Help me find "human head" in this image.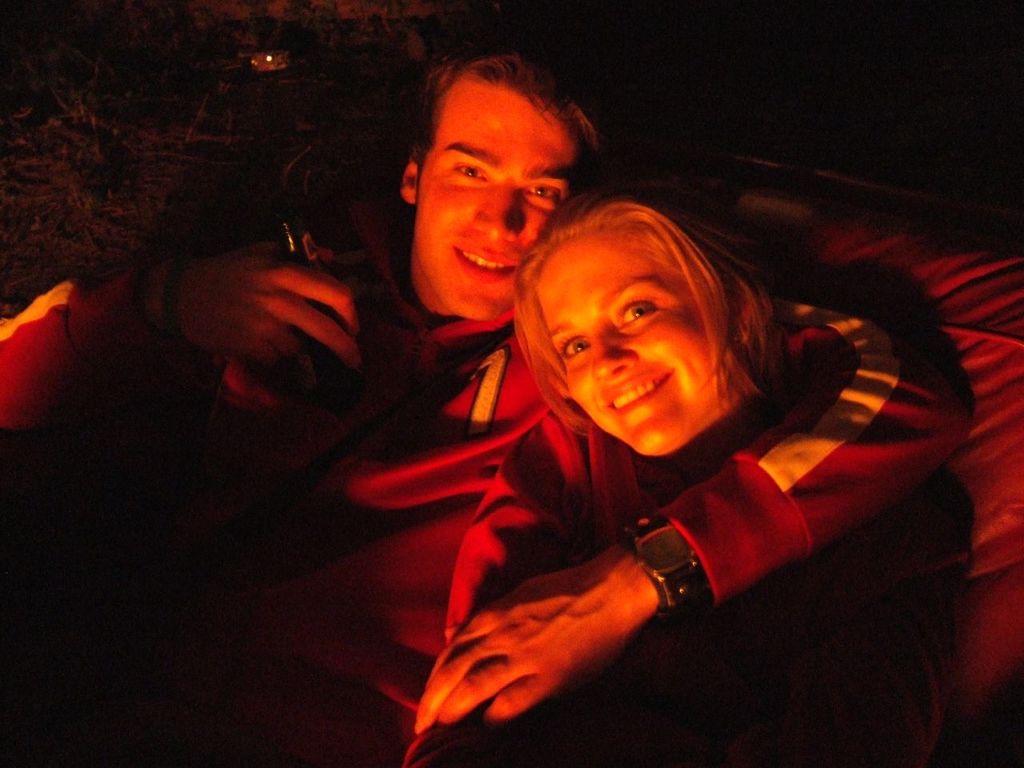
Found it: {"x1": 382, "y1": 46, "x2": 603, "y2": 298}.
